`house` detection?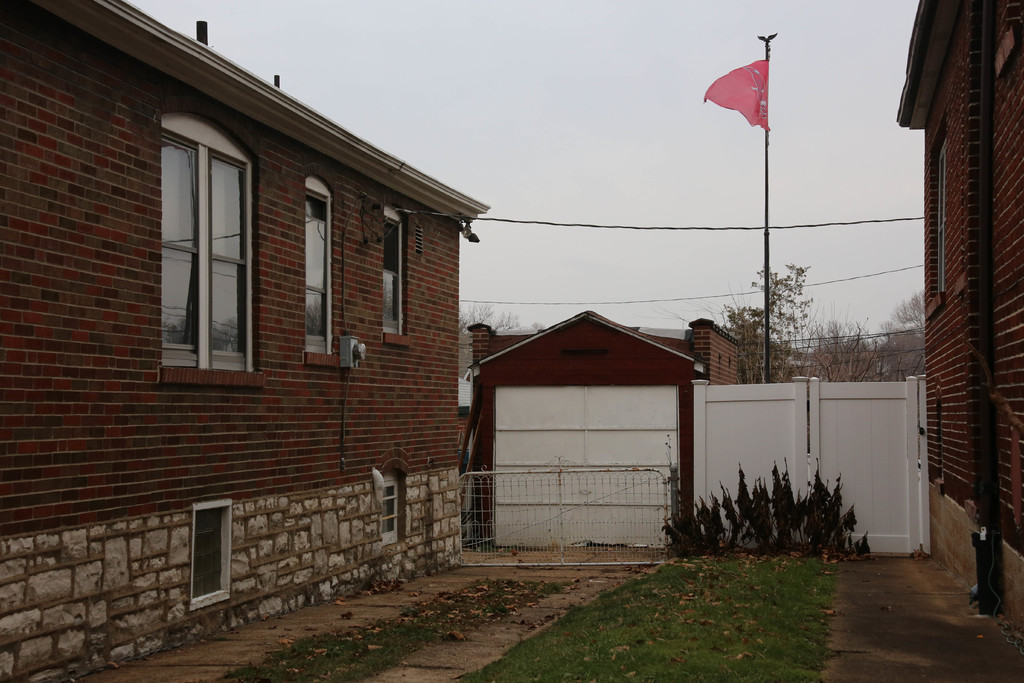
bbox=[896, 0, 1018, 680]
